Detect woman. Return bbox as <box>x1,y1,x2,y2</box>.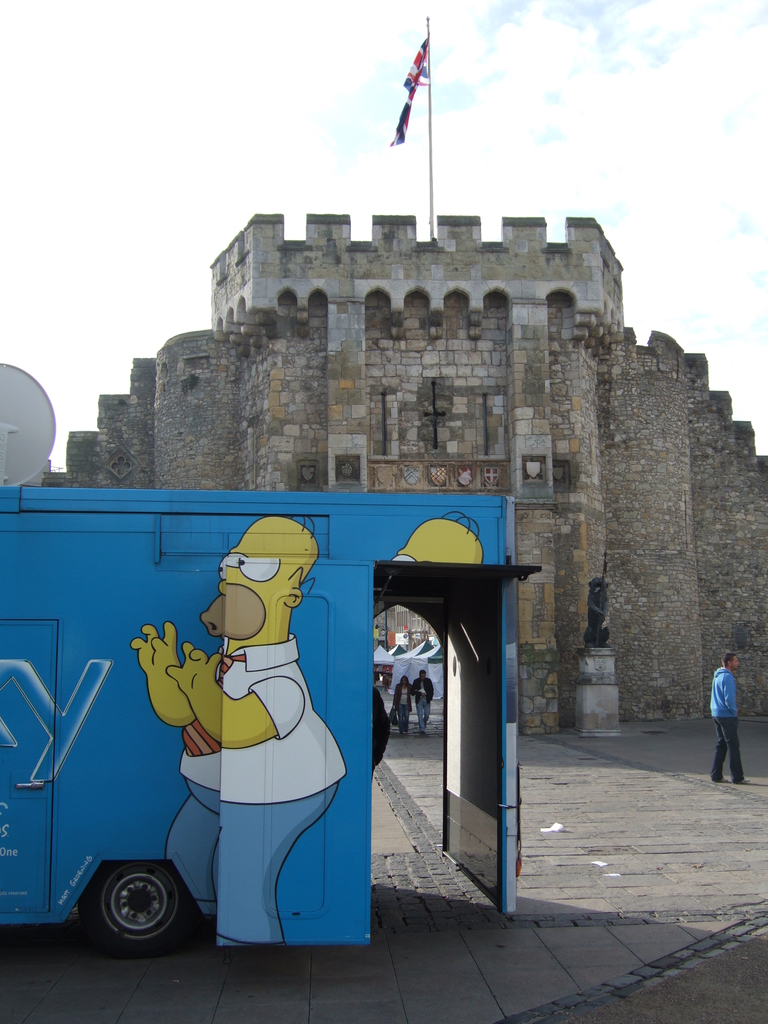
<box>396,679,422,742</box>.
